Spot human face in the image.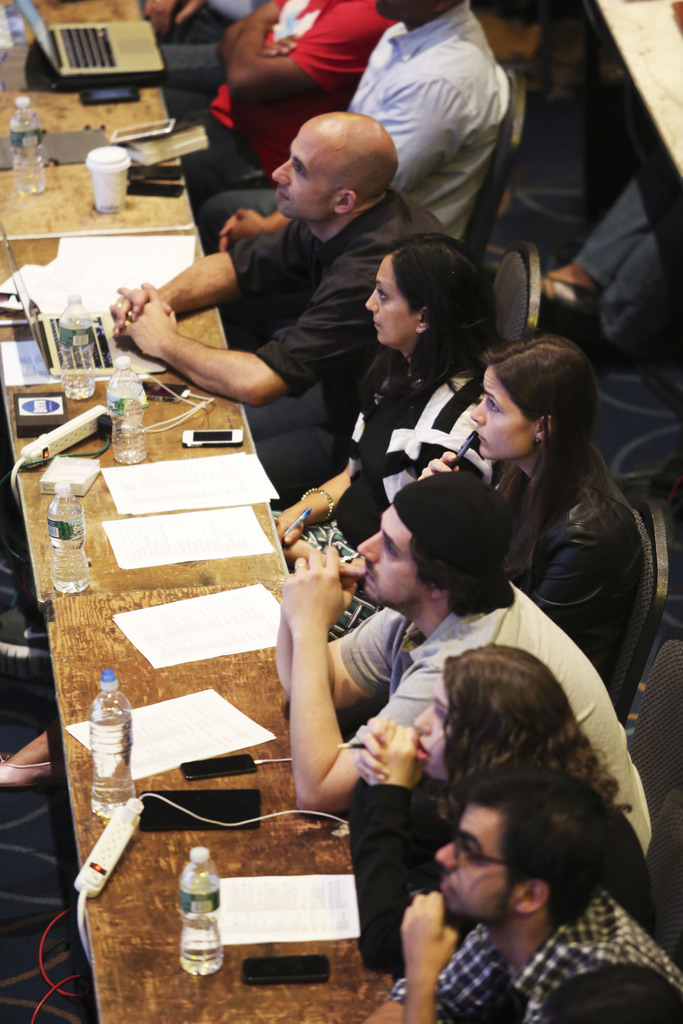
human face found at (394,648,448,778).
